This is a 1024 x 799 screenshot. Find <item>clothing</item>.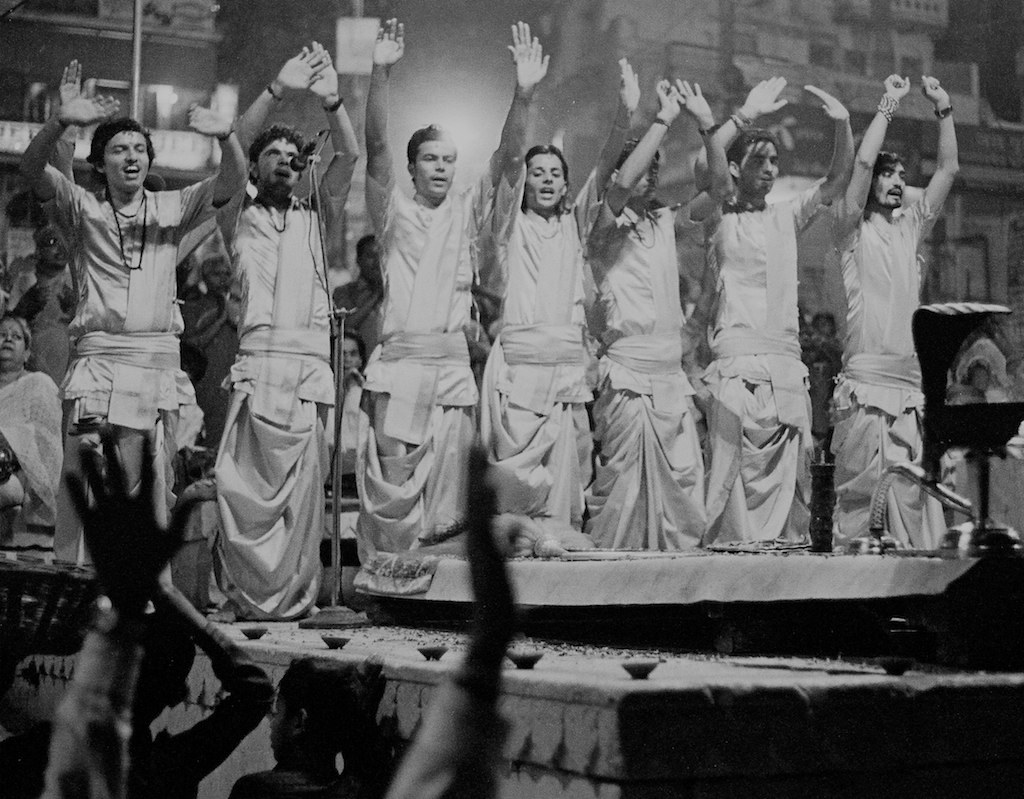
Bounding box: {"left": 711, "top": 177, "right": 818, "bottom": 549}.
